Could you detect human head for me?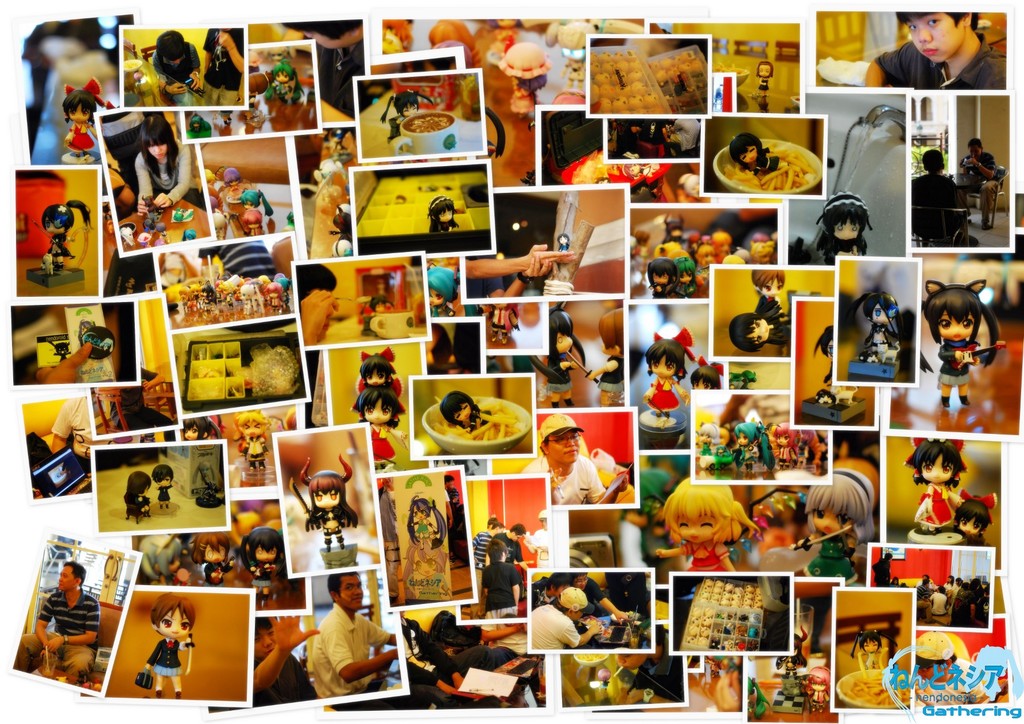
Detection result: 803/470/878/538.
